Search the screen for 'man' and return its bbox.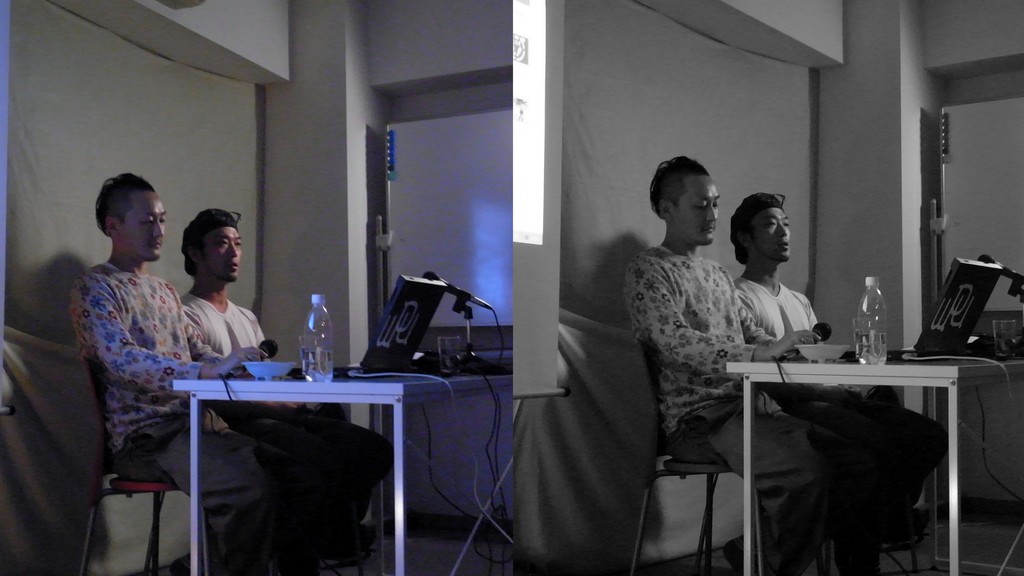
Found: <box>70,171,283,575</box>.
